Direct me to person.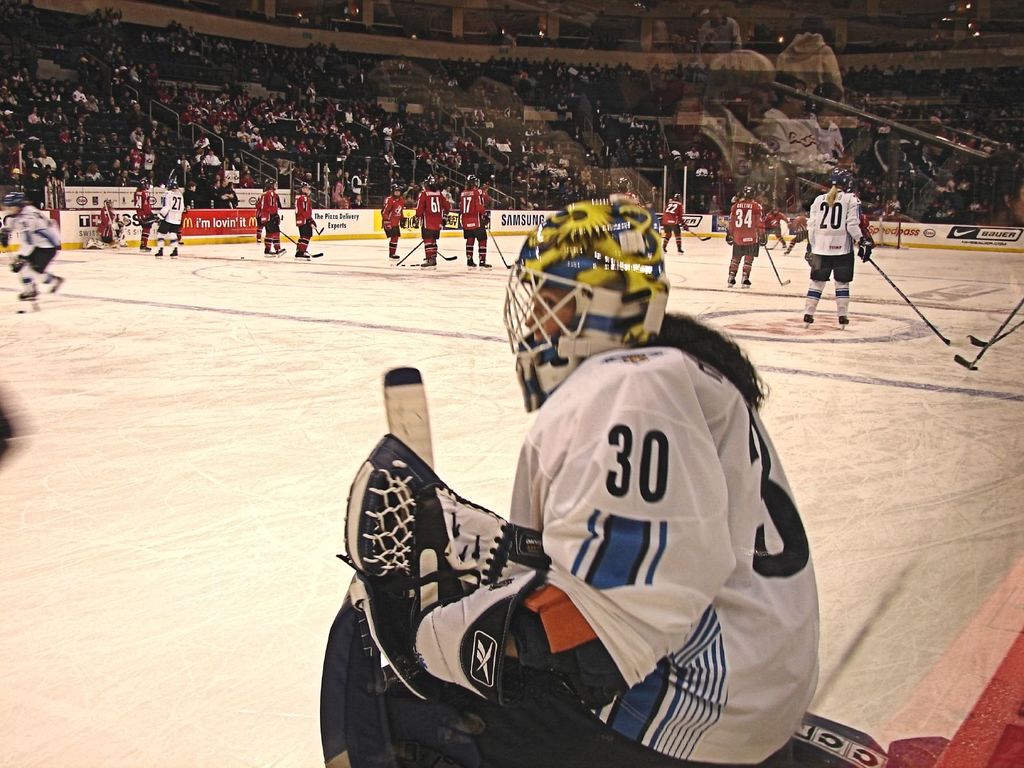
Direction: [left=810, top=179, right=882, bottom=329].
